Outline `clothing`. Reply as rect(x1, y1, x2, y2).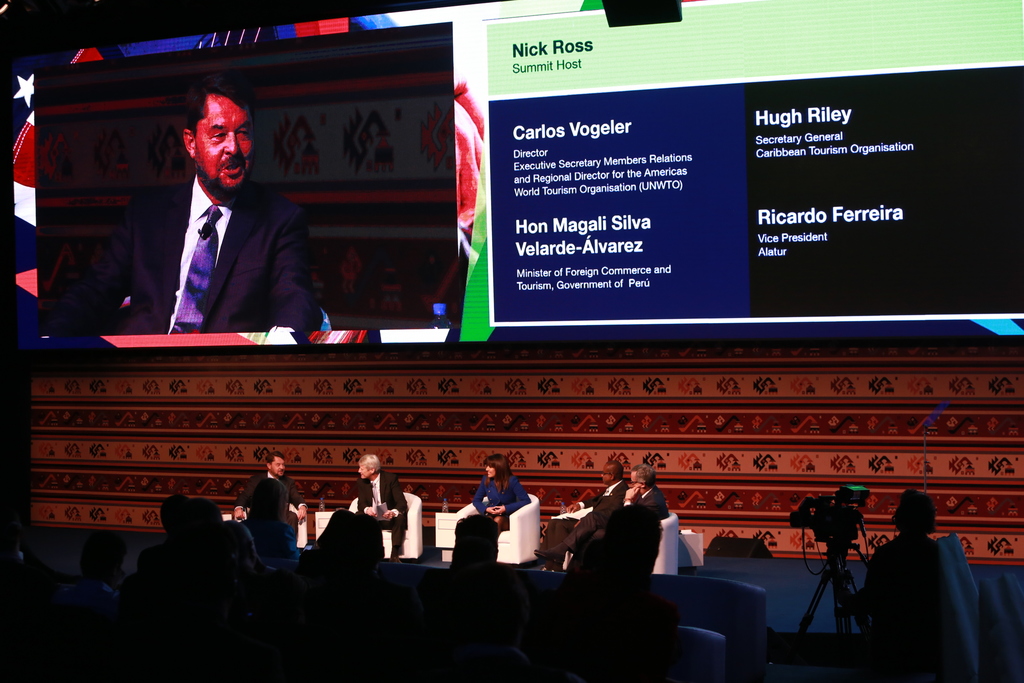
rect(463, 475, 529, 536).
